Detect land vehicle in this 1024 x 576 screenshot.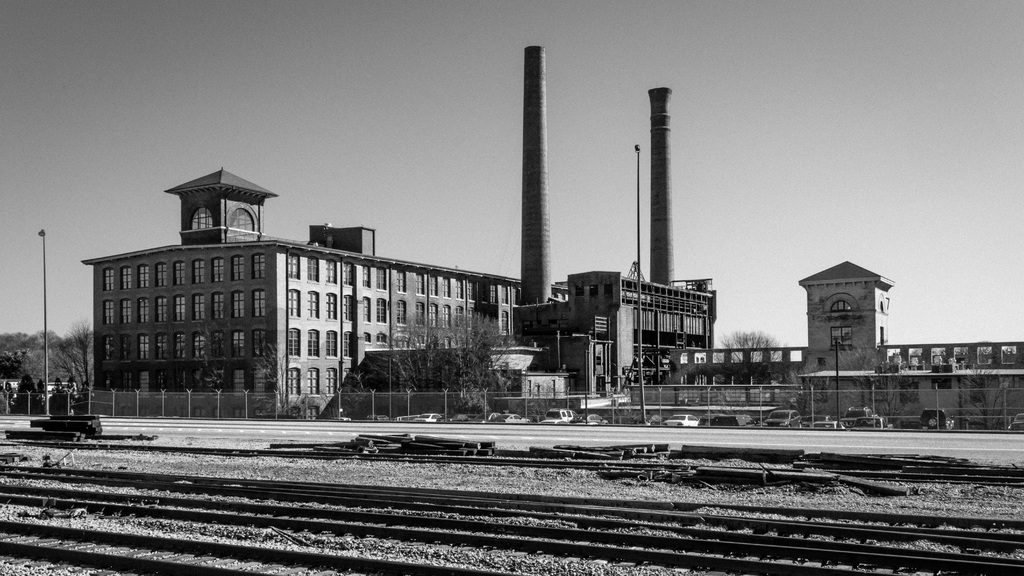
Detection: region(771, 411, 801, 424).
